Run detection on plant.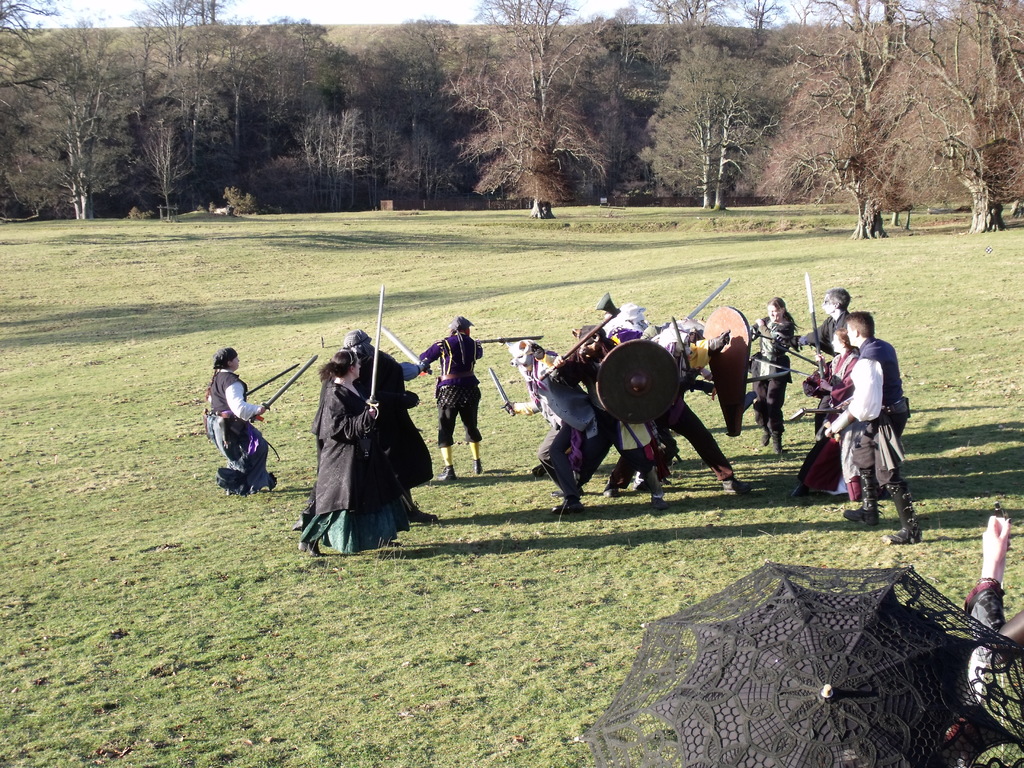
Result: bbox(196, 203, 214, 214).
